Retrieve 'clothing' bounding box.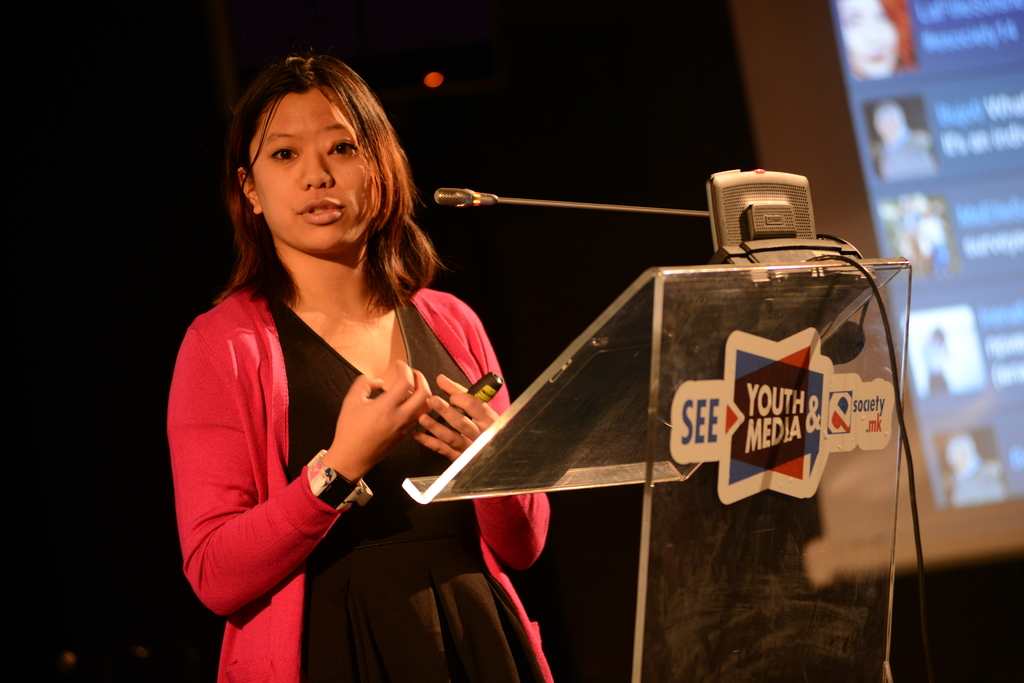
Bounding box: {"x1": 168, "y1": 218, "x2": 510, "y2": 646}.
